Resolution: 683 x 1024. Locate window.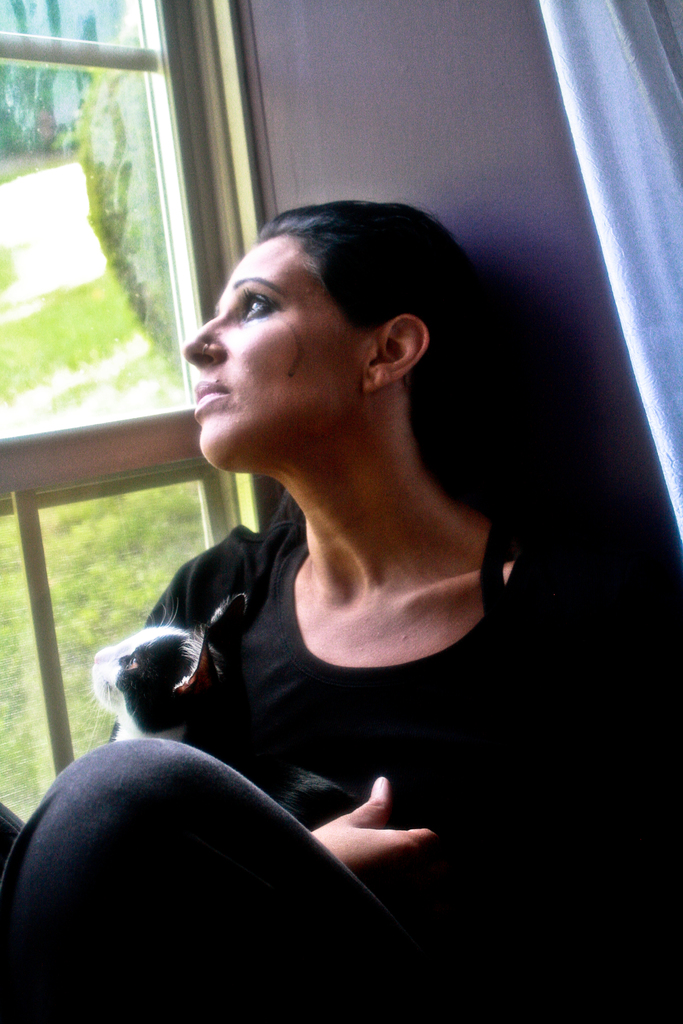
[0,0,265,823].
